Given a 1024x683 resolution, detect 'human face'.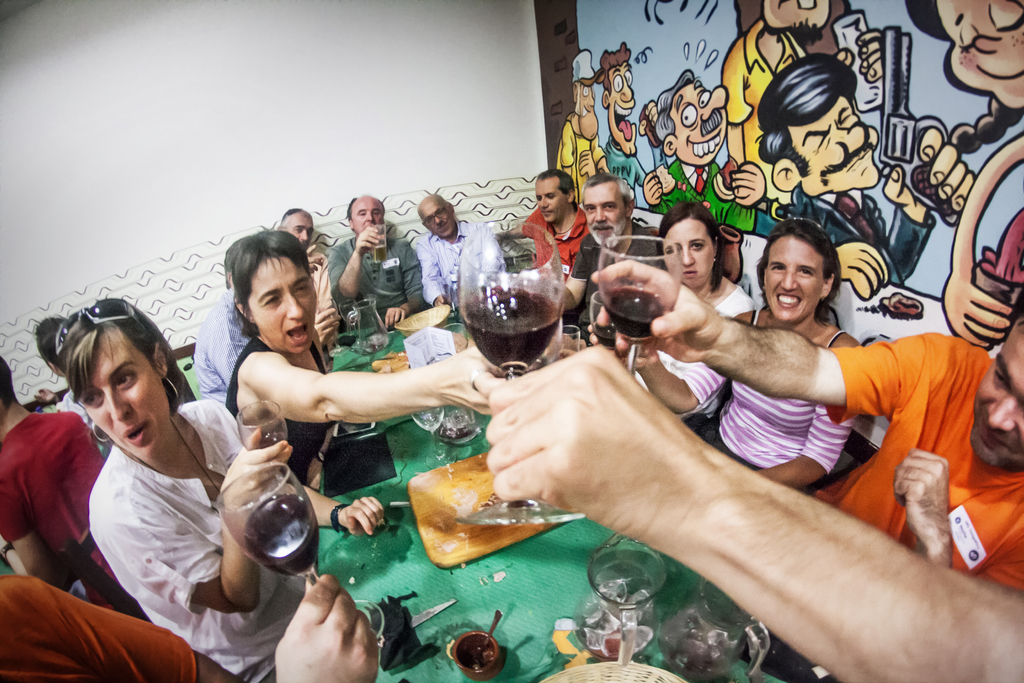
(353, 202, 381, 234).
